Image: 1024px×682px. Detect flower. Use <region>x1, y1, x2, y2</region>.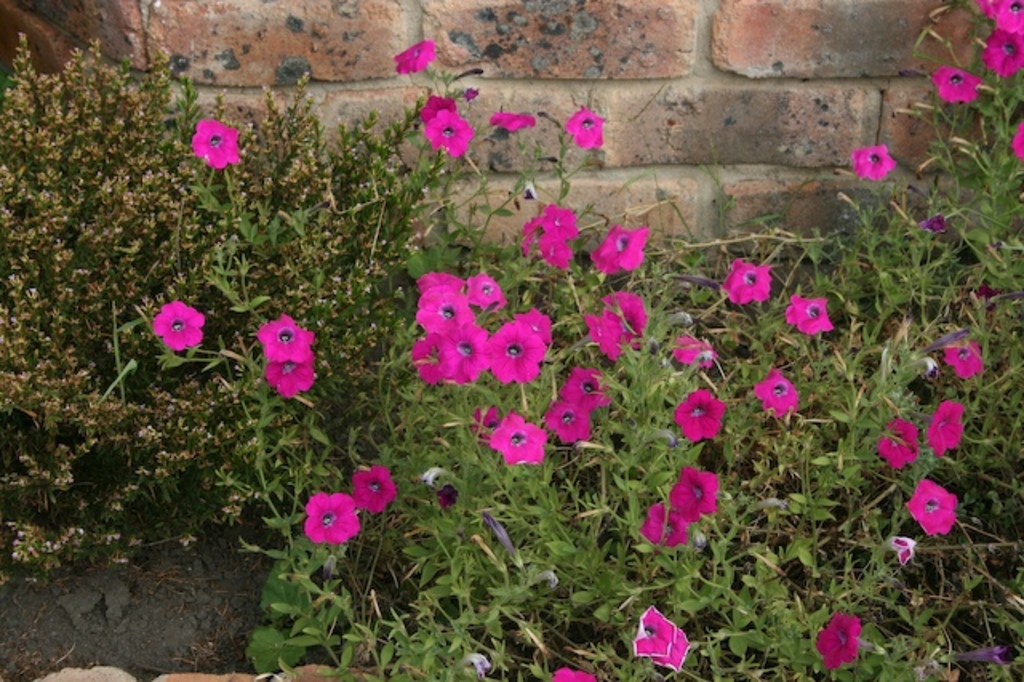
<region>669, 333, 718, 370</region>.
